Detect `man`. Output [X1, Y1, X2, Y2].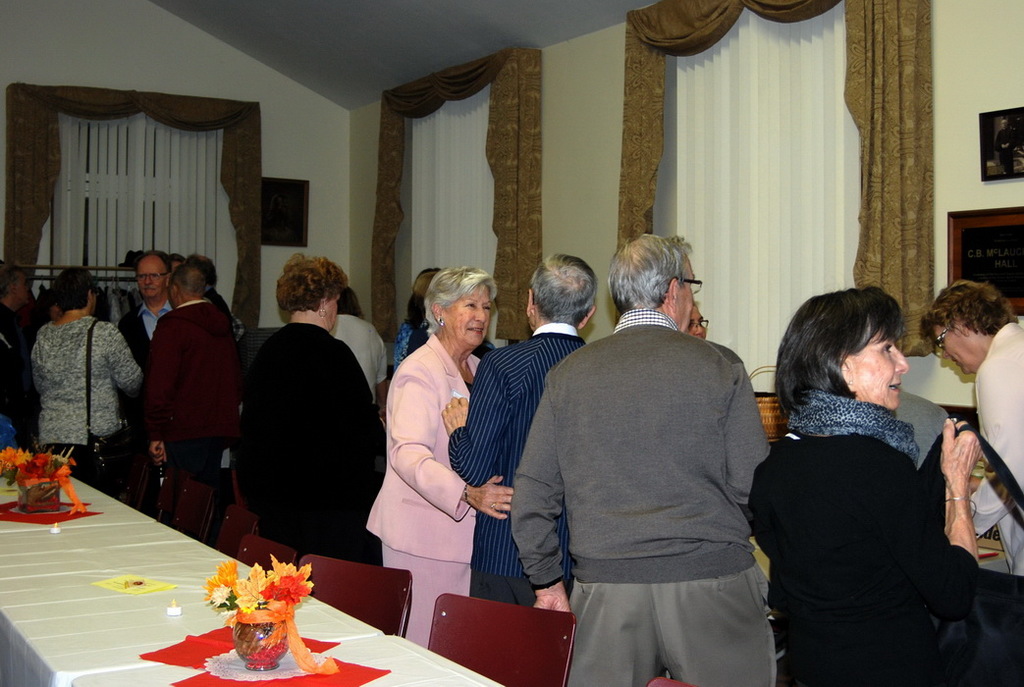
[441, 260, 620, 622].
